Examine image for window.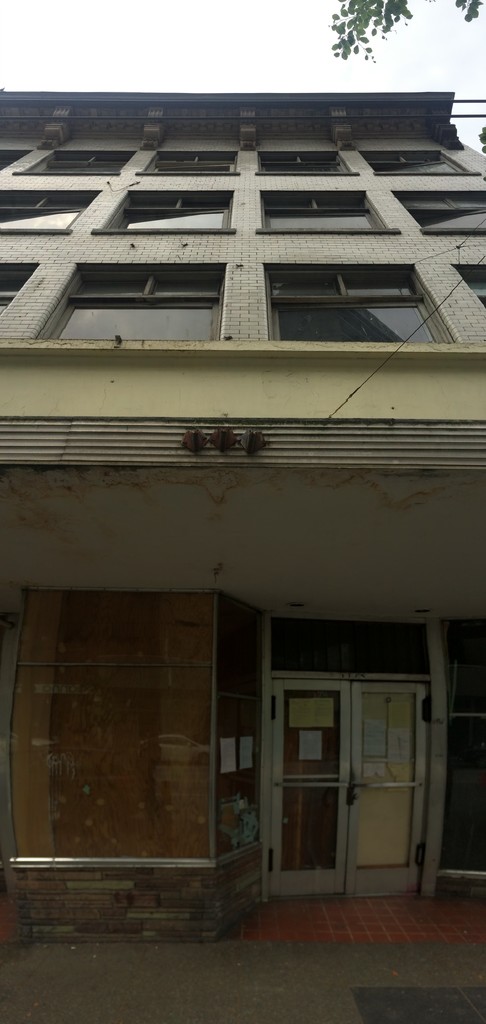
Examination result: Rect(87, 195, 236, 237).
